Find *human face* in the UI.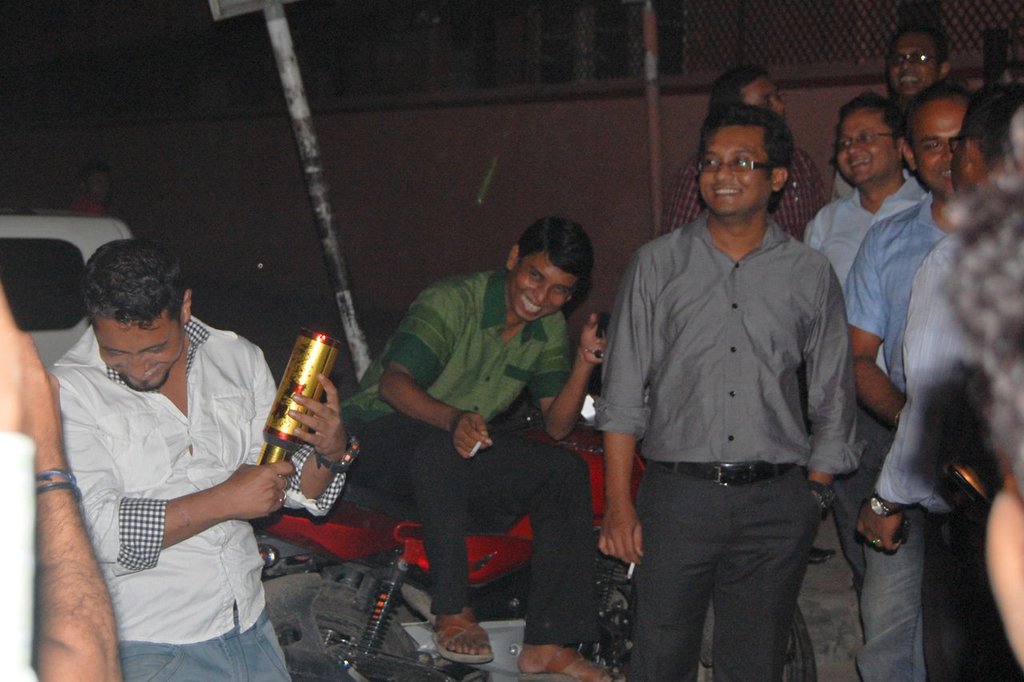
UI element at bbox=(697, 122, 775, 214).
